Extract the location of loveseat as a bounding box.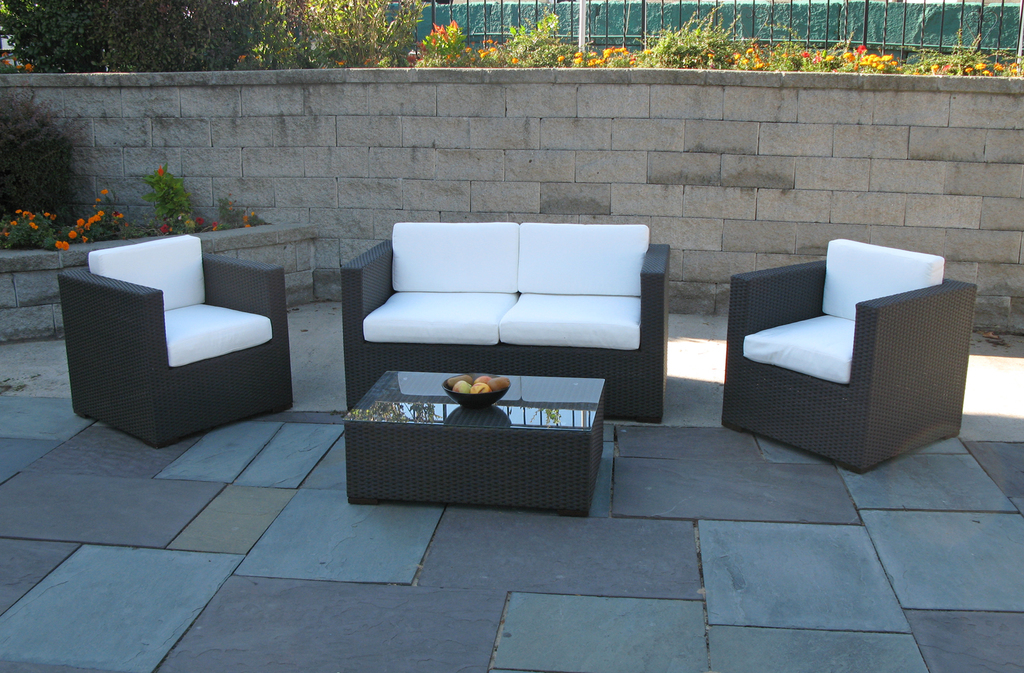
[left=341, top=222, right=673, bottom=385].
